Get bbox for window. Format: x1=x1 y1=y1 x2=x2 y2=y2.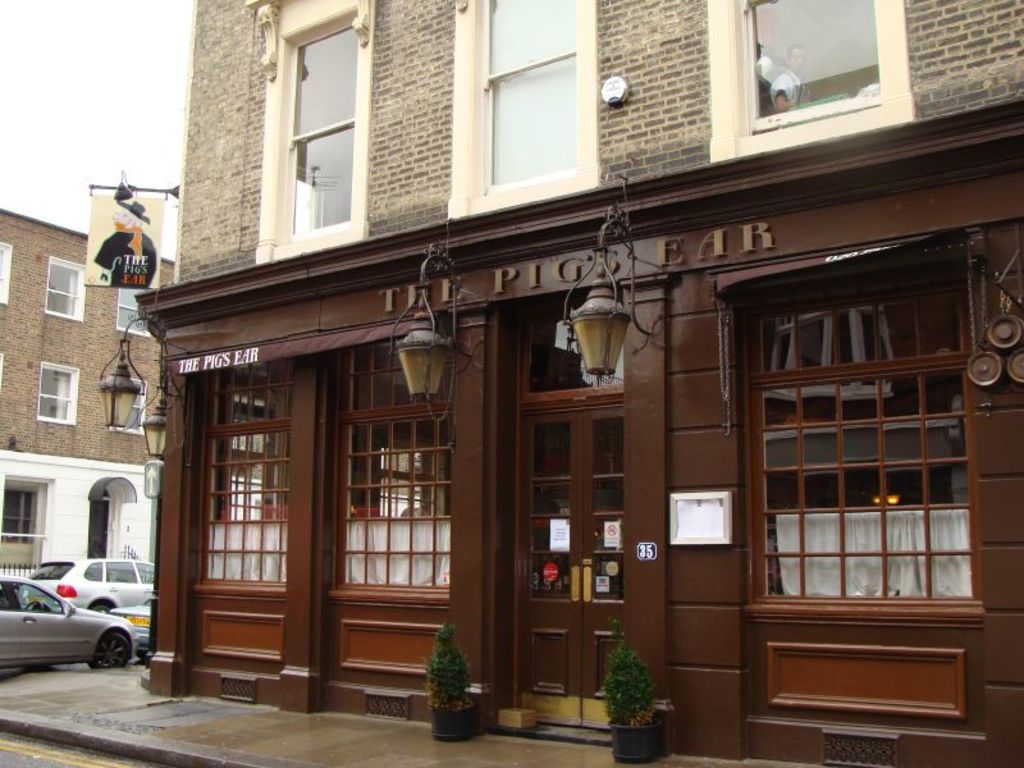
x1=1 y1=480 x2=54 y2=570.
